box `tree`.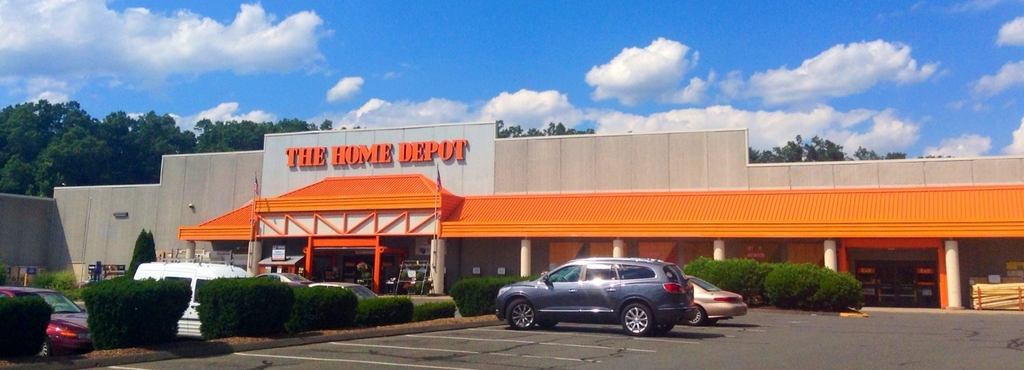
x1=127, y1=228, x2=156, y2=278.
